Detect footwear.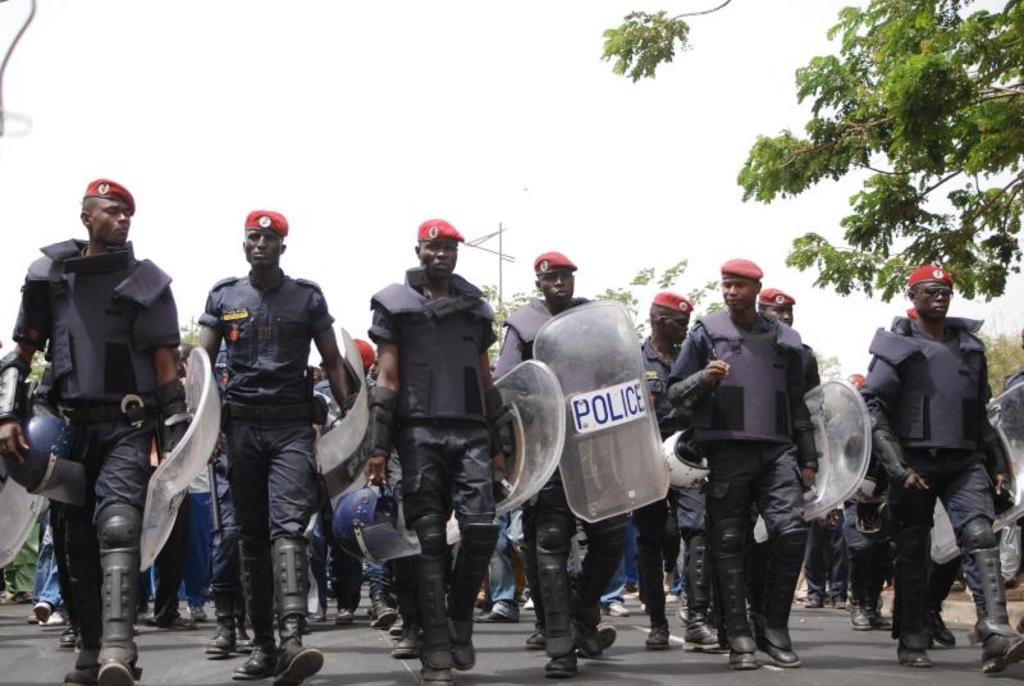
Detected at rect(585, 625, 613, 655).
